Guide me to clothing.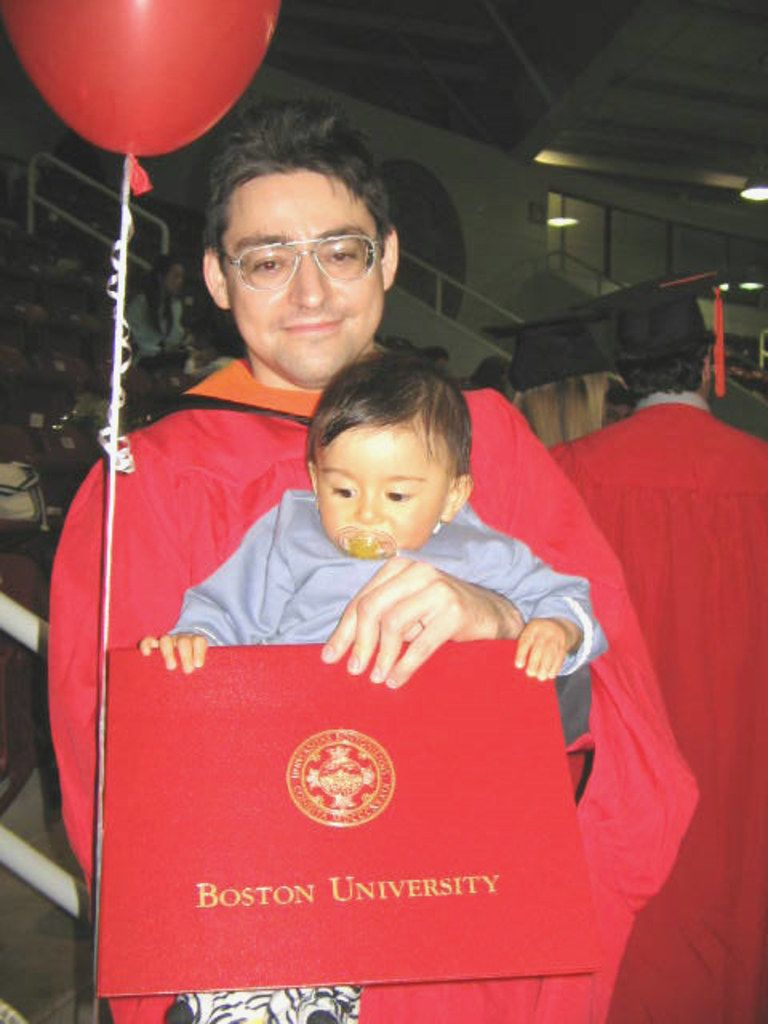
Guidance: locate(10, 374, 723, 1022).
